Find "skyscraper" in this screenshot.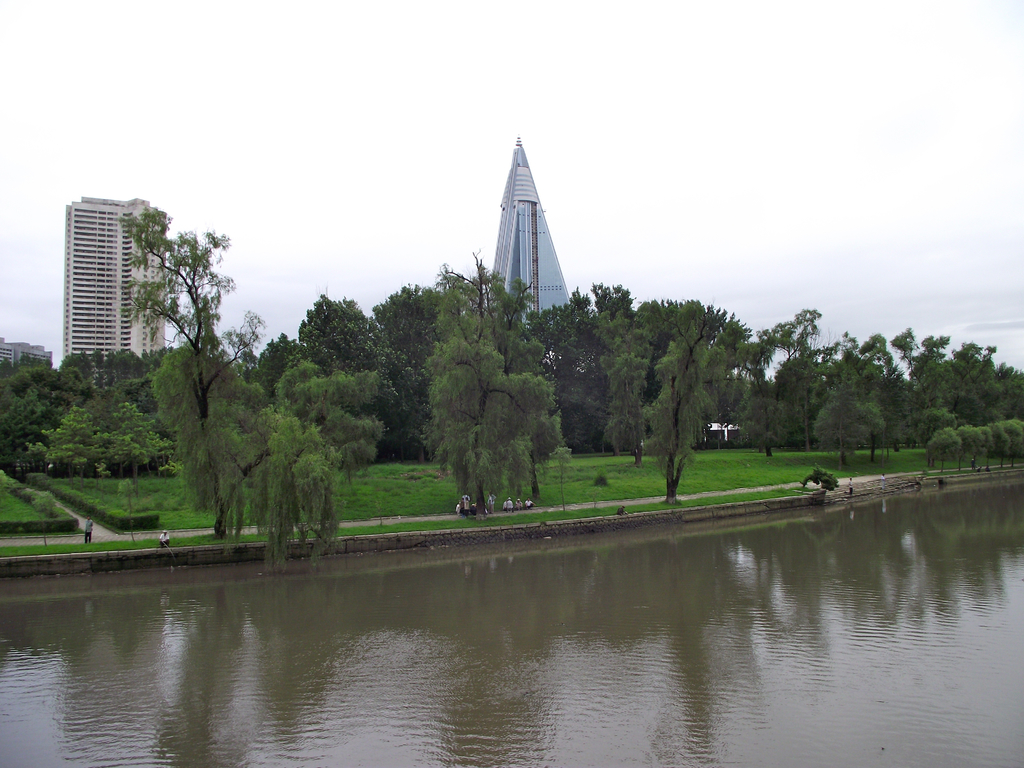
The bounding box for "skyscraper" is [x1=59, y1=198, x2=169, y2=365].
